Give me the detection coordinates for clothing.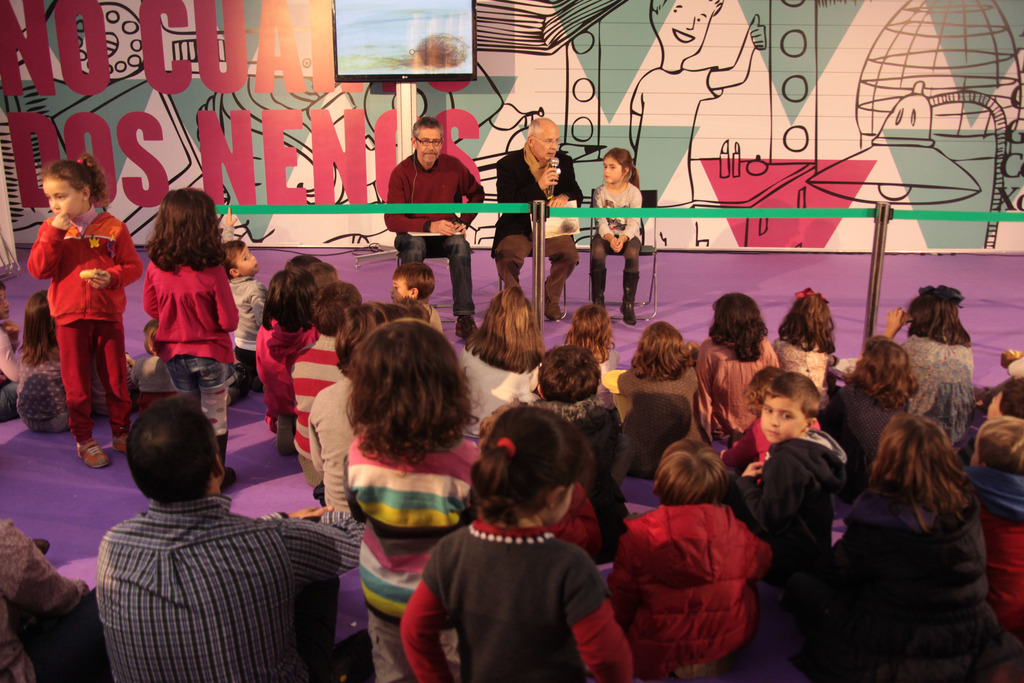
bbox=(29, 209, 145, 441).
